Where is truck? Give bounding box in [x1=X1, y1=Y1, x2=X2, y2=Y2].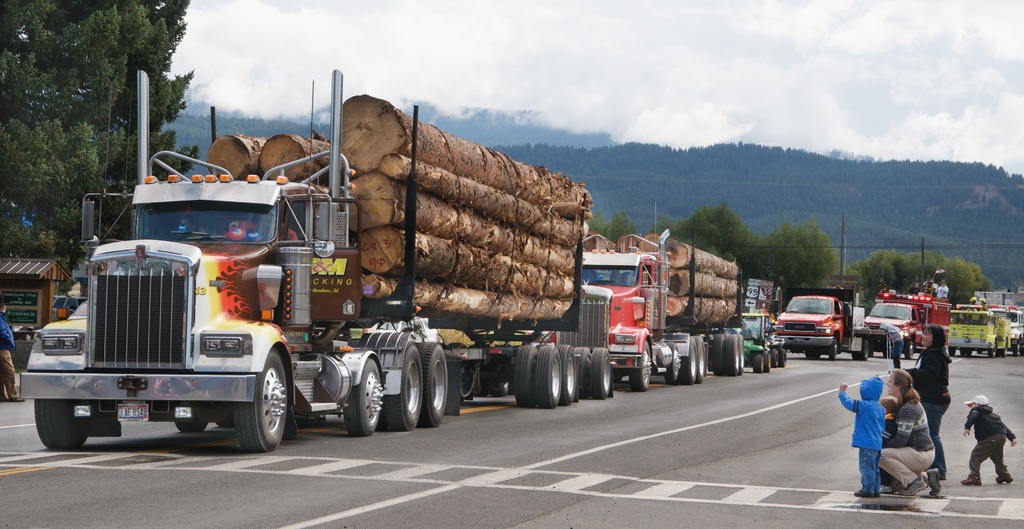
[x1=726, y1=280, x2=787, y2=371].
